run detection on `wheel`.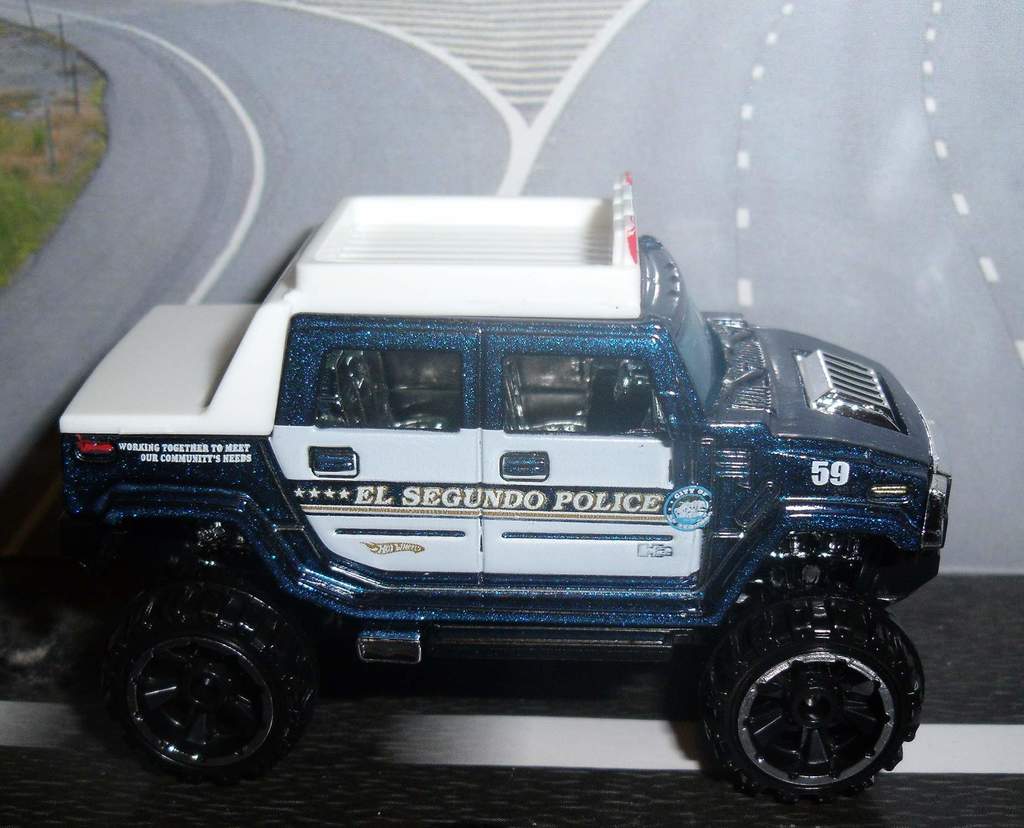
Result: [left=580, top=365, right=623, bottom=433].
